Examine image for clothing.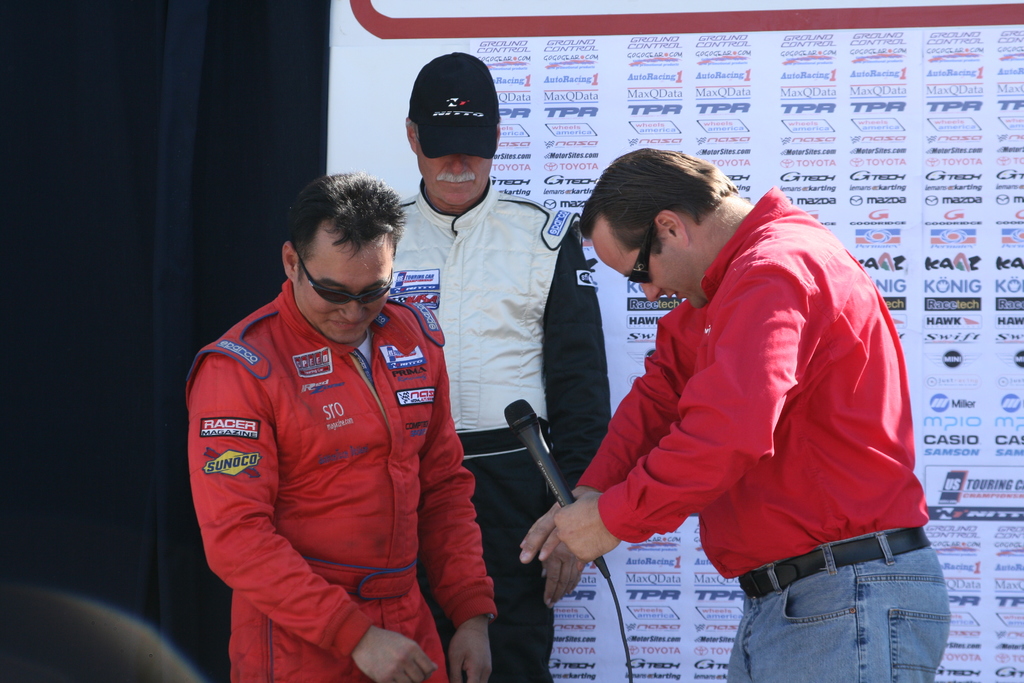
Examination result: x1=392, y1=181, x2=613, y2=682.
